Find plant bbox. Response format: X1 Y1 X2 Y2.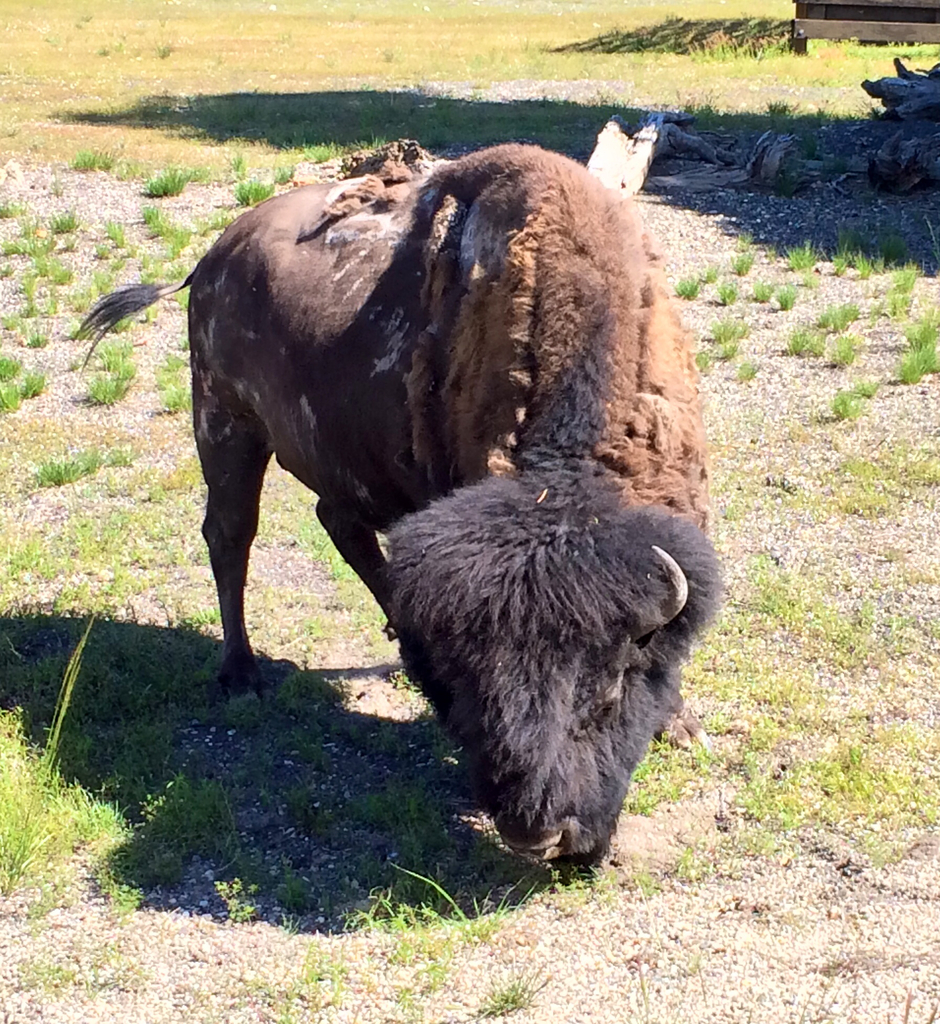
161 259 186 282.
